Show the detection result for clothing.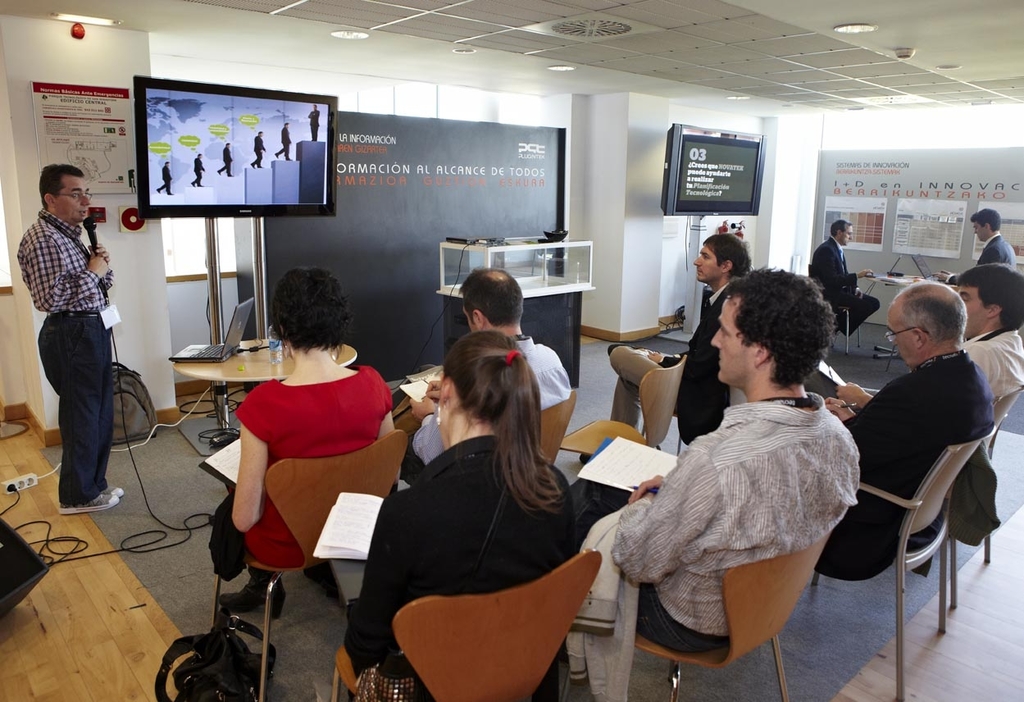
[x1=606, y1=275, x2=738, y2=449].
